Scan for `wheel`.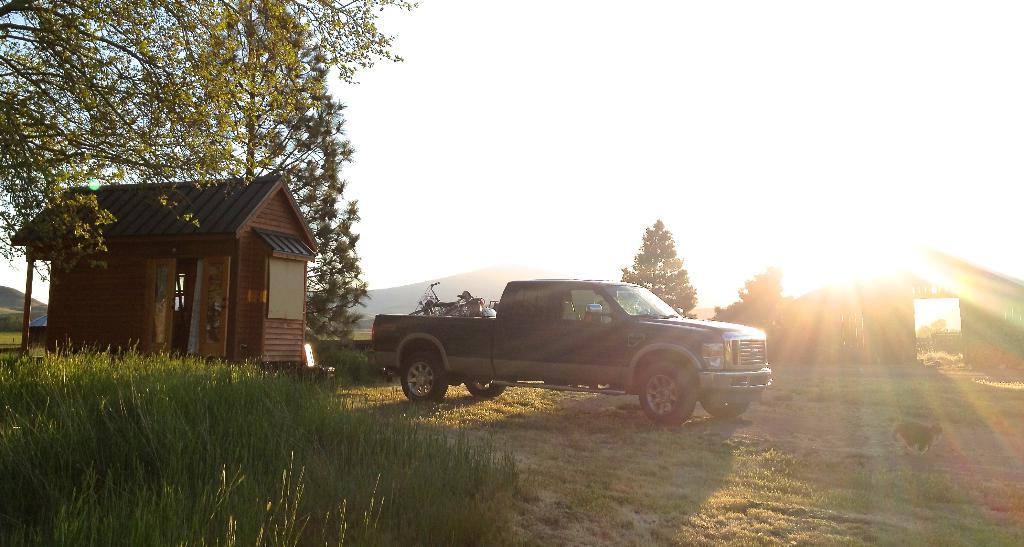
Scan result: Rect(465, 376, 503, 398).
